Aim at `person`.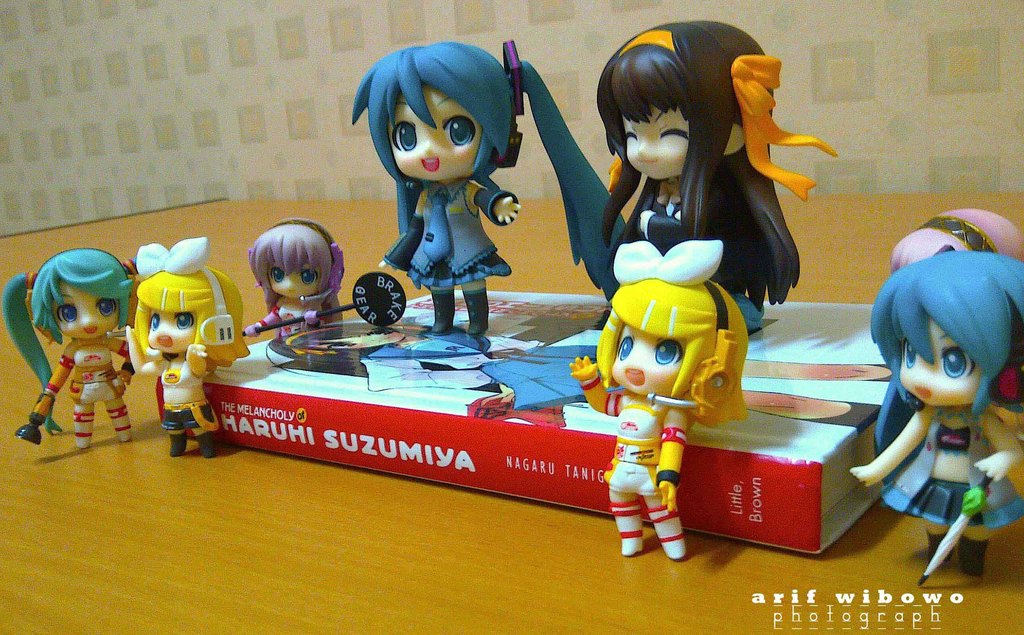
Aimed at (left=4, top=245, right=138, bottom=449).
